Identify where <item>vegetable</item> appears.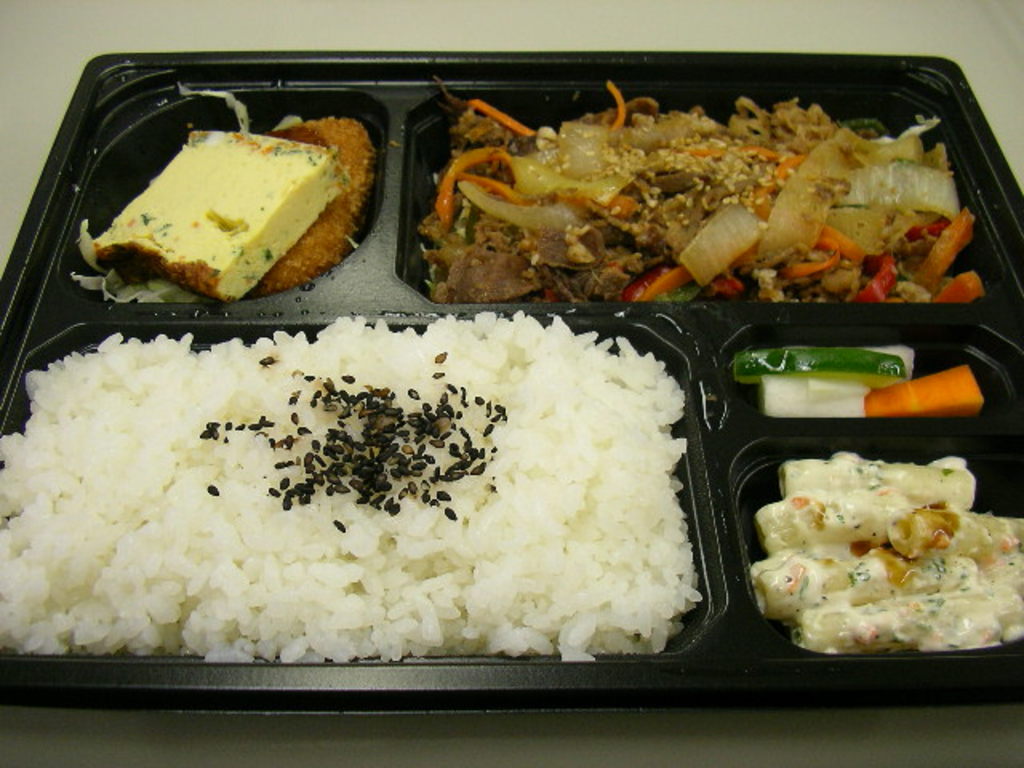
Appears at <box>930,266,982,302</box>.
